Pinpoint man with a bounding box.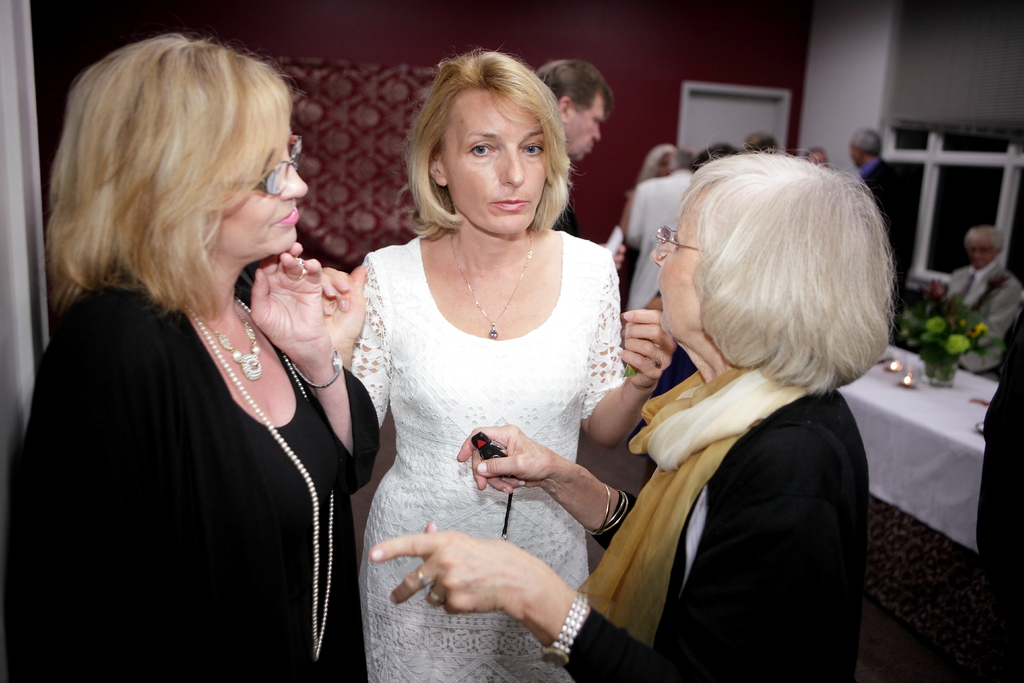
{"left": 527, "top": 52, "right": 627, "bottom": 267}.
